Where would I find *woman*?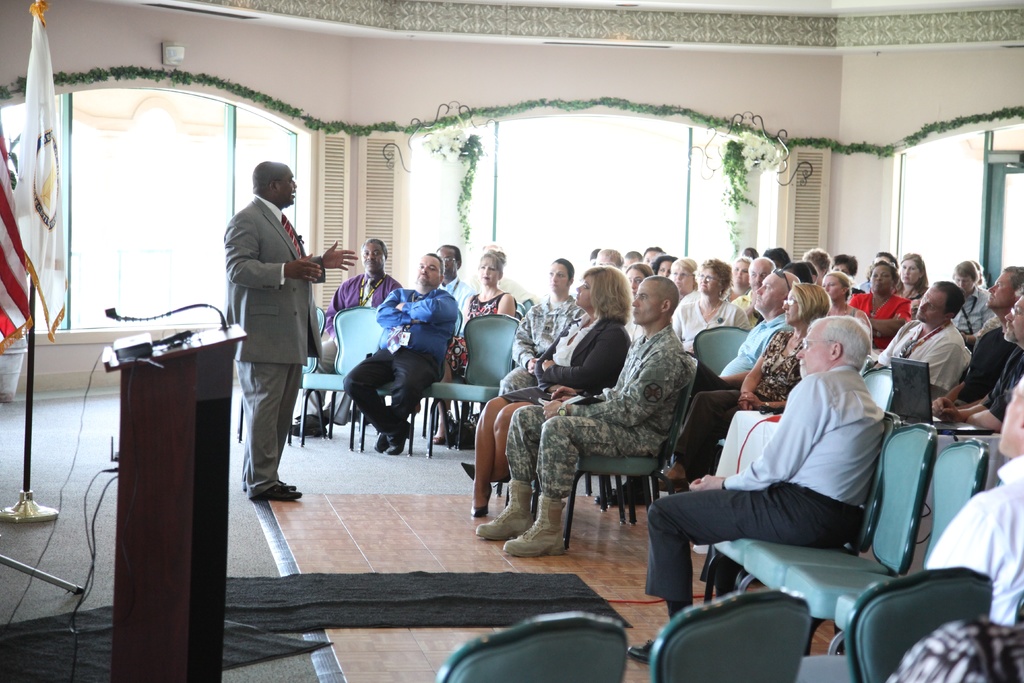
At <region>904, 257, 925, 304</region>.
